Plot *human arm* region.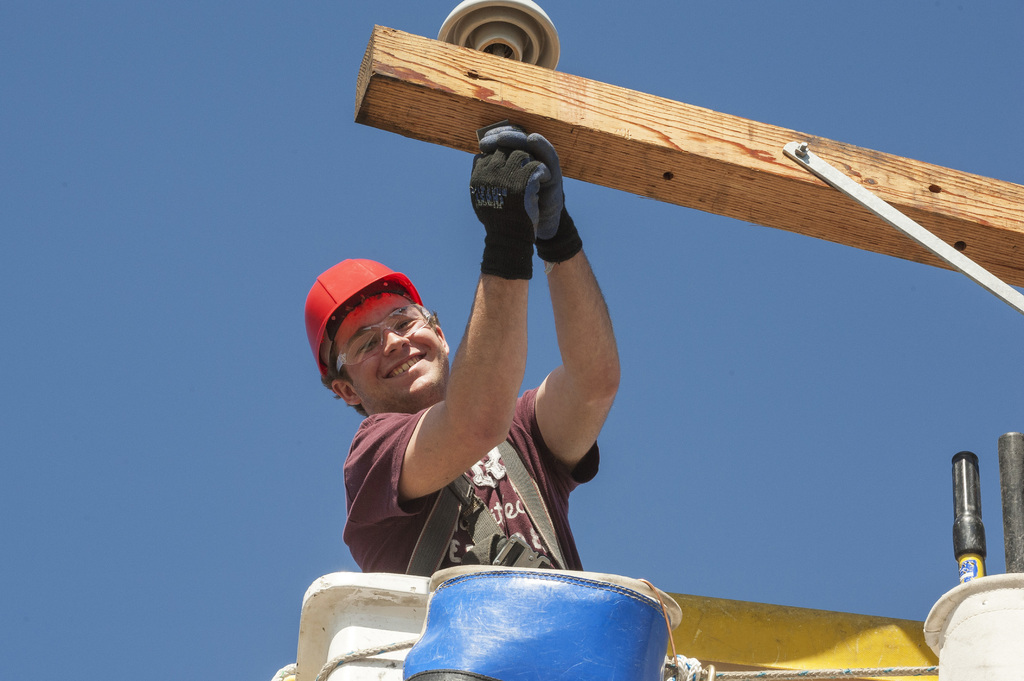
Plotted at {"x1": 515, "y1": 146, "x2": 624, "y2": 486}.
